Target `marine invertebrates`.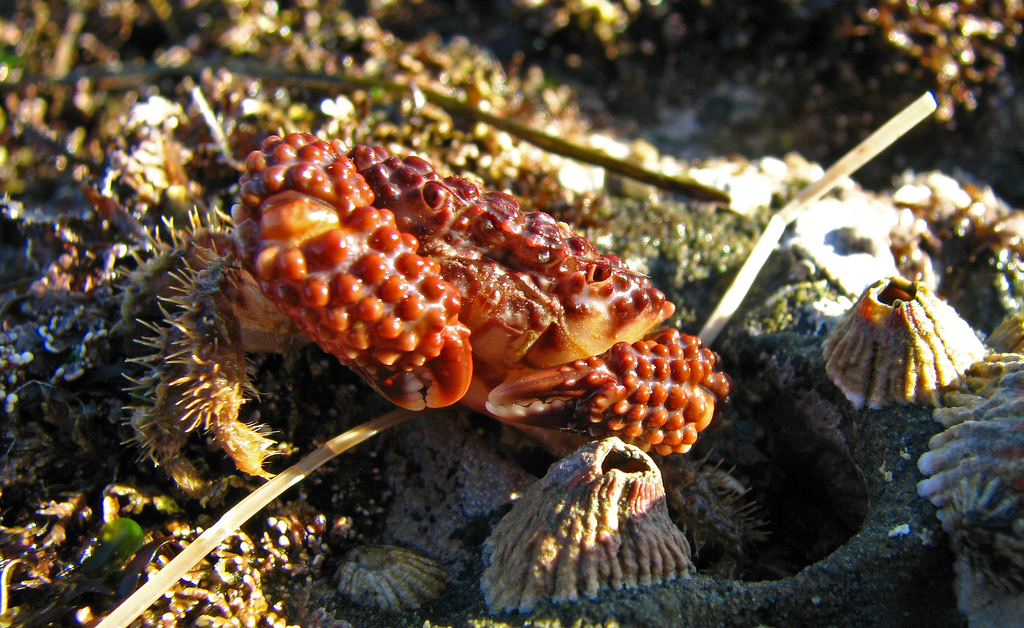
Target region: box=[815, 270, 1011, 425].
